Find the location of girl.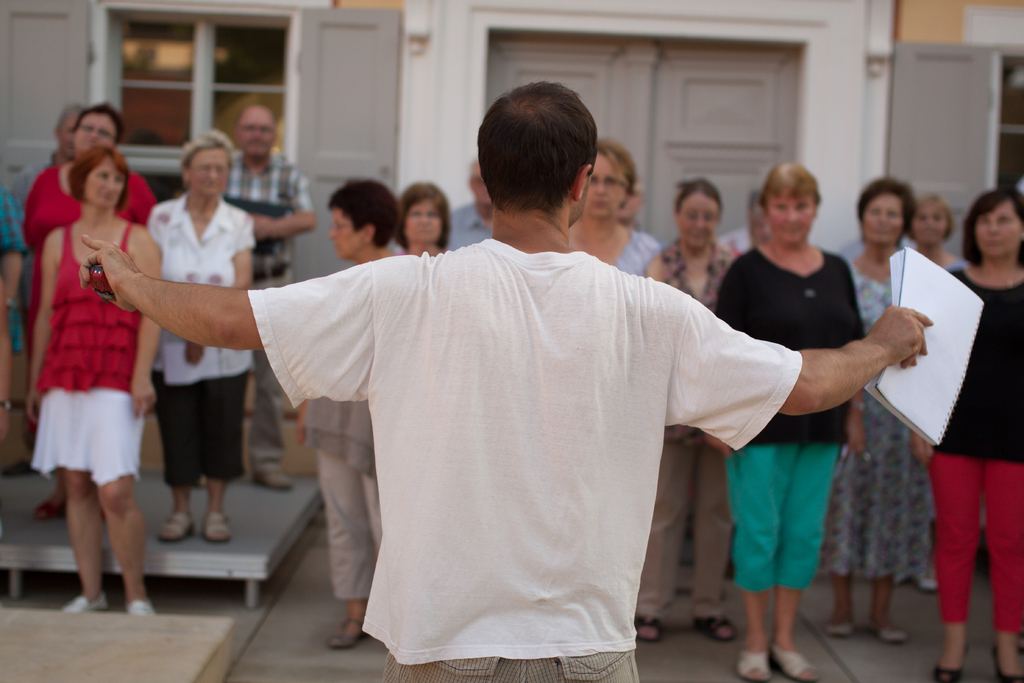
Location: detection(145, 128, 255, 529).
